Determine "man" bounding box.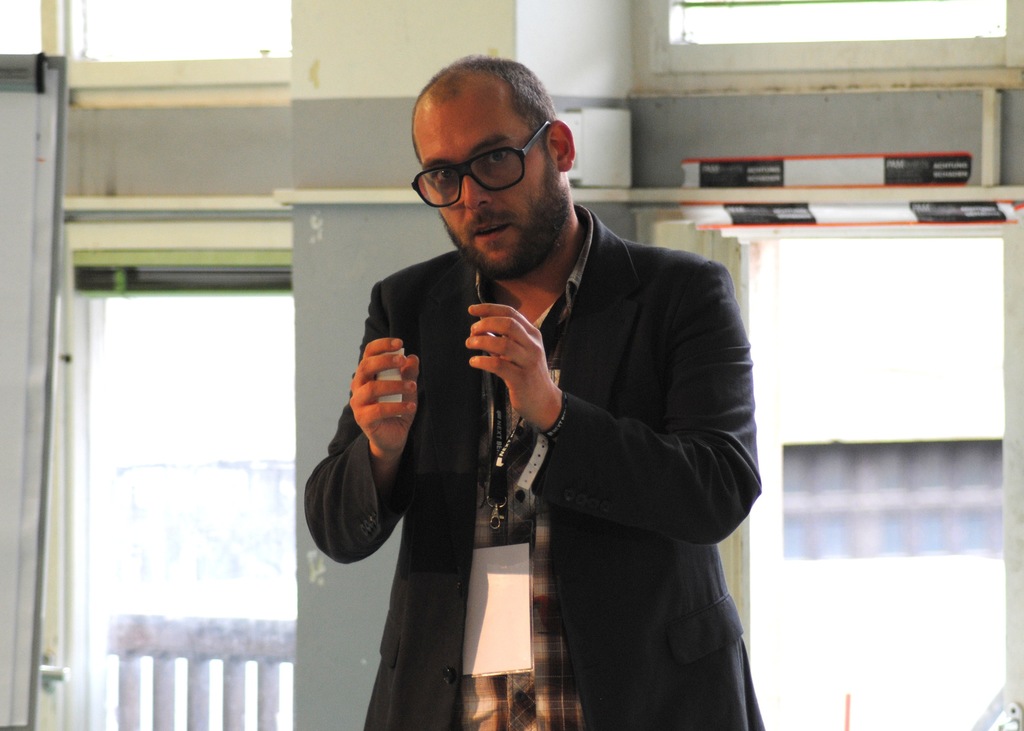
Determined: <box>317,72,770,710</box>.
